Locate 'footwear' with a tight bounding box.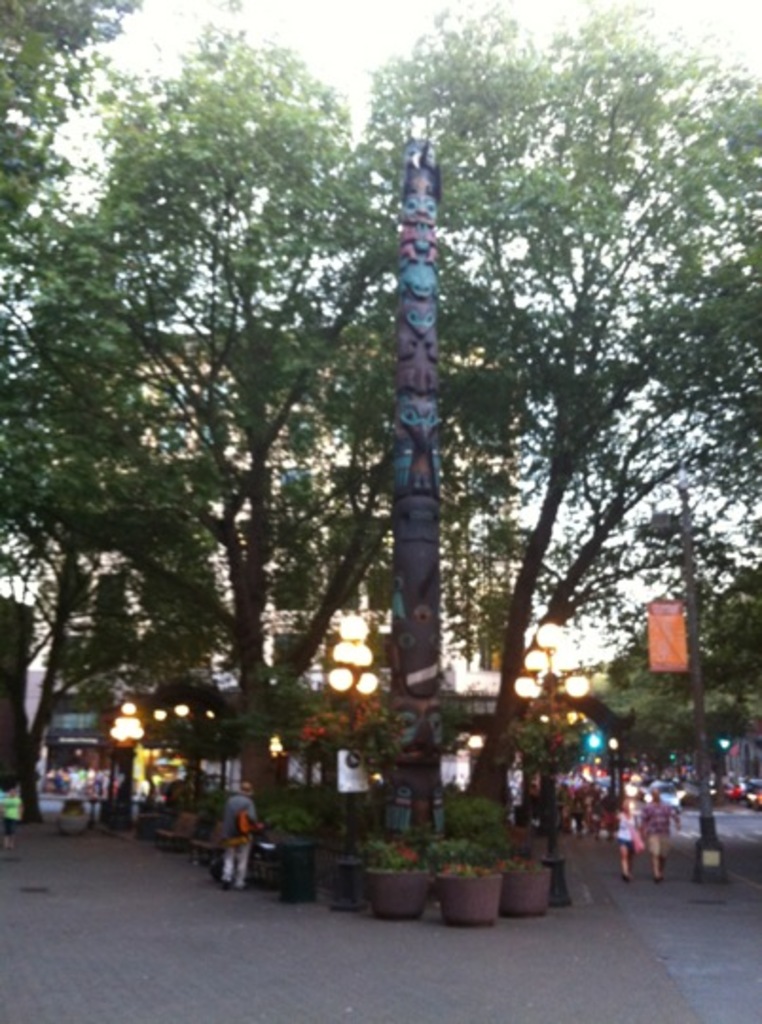
select_region(624, 869, 633, 882).
